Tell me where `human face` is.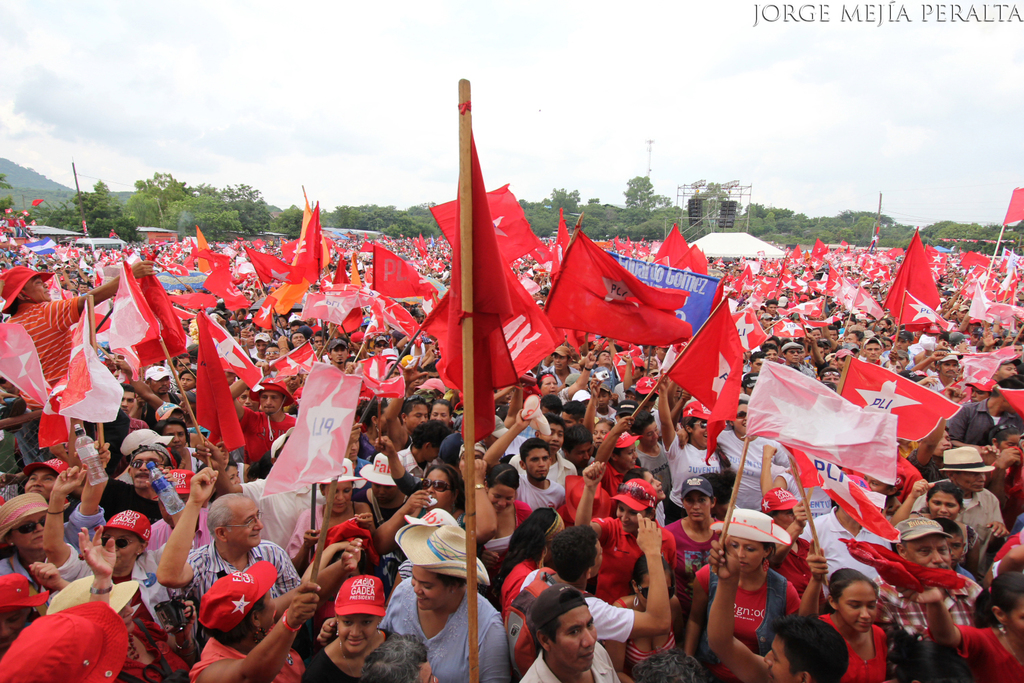
`human face` is at (x1=14, y1=511, x2=48, y2=548).
